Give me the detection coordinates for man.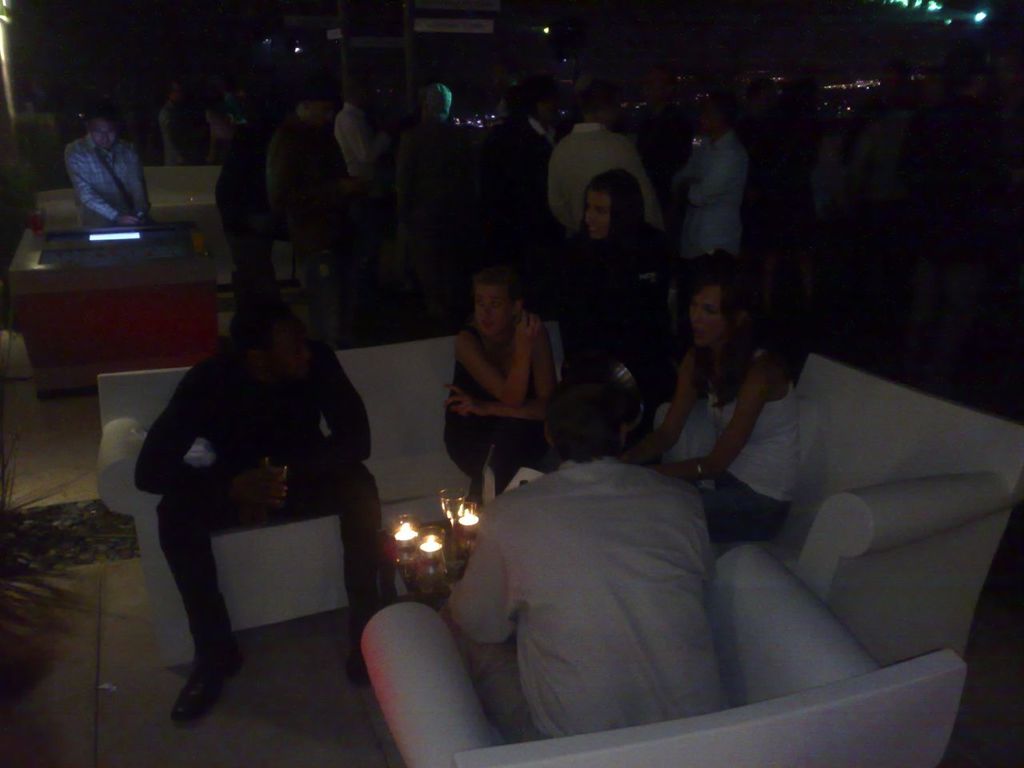
<region>134, 297, 406, 726</region>.
